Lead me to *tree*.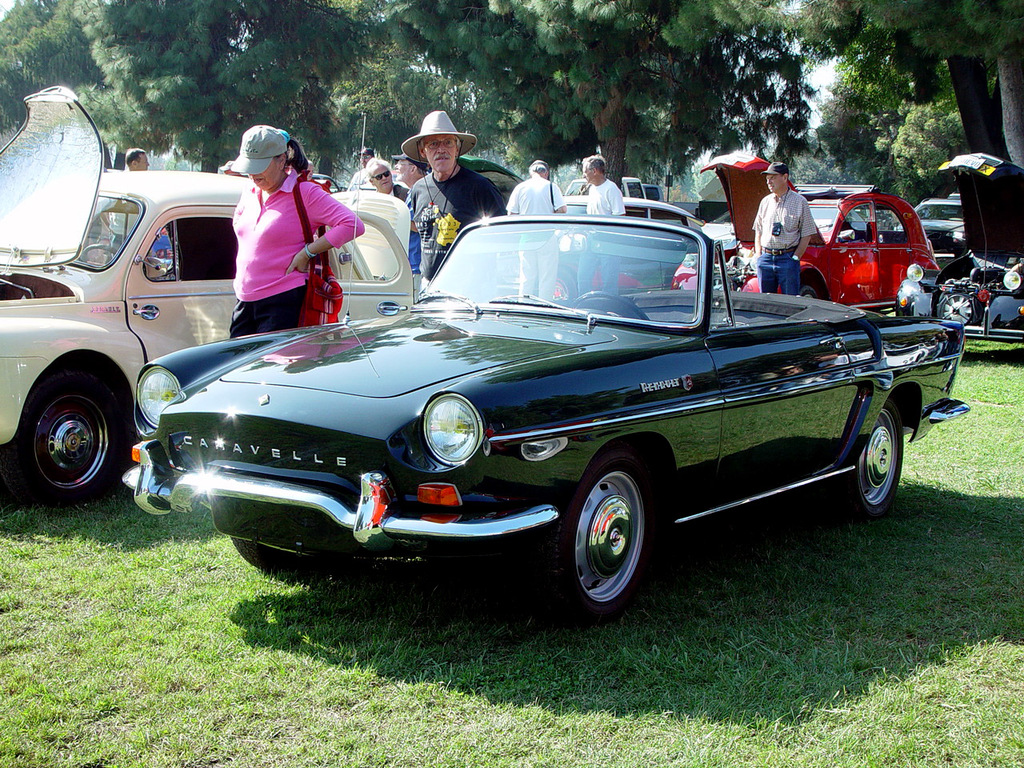
Lead to l=0, t=0, r=1023, b=183.
